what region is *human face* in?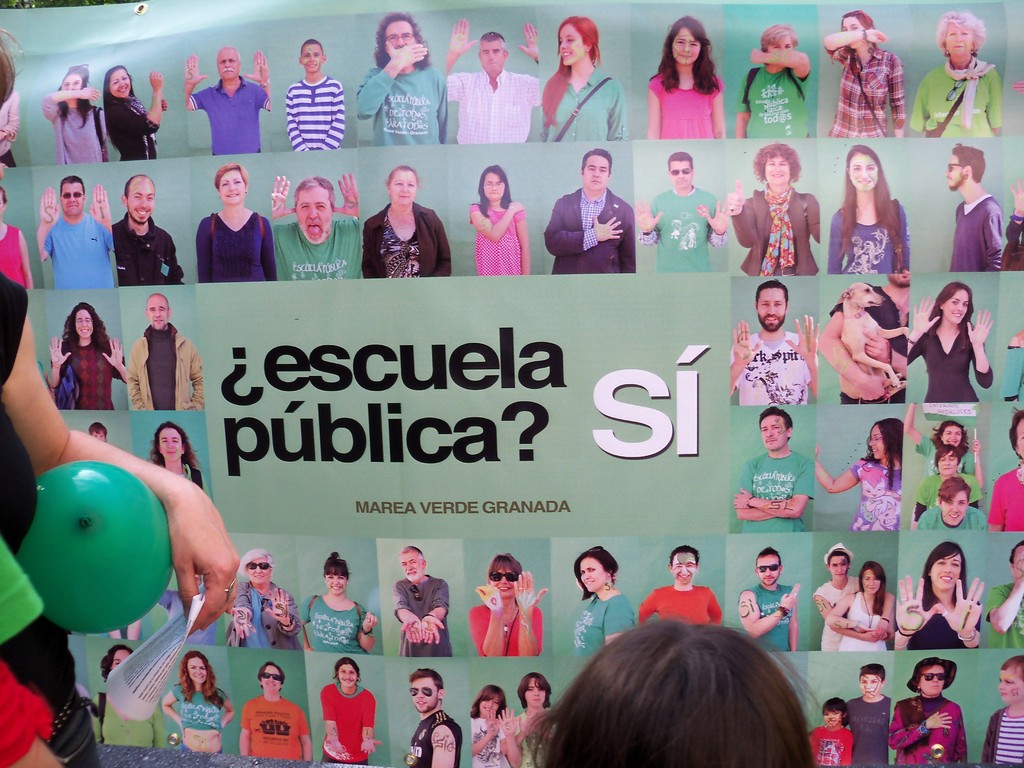
detection(163, 426, 181, 459).
